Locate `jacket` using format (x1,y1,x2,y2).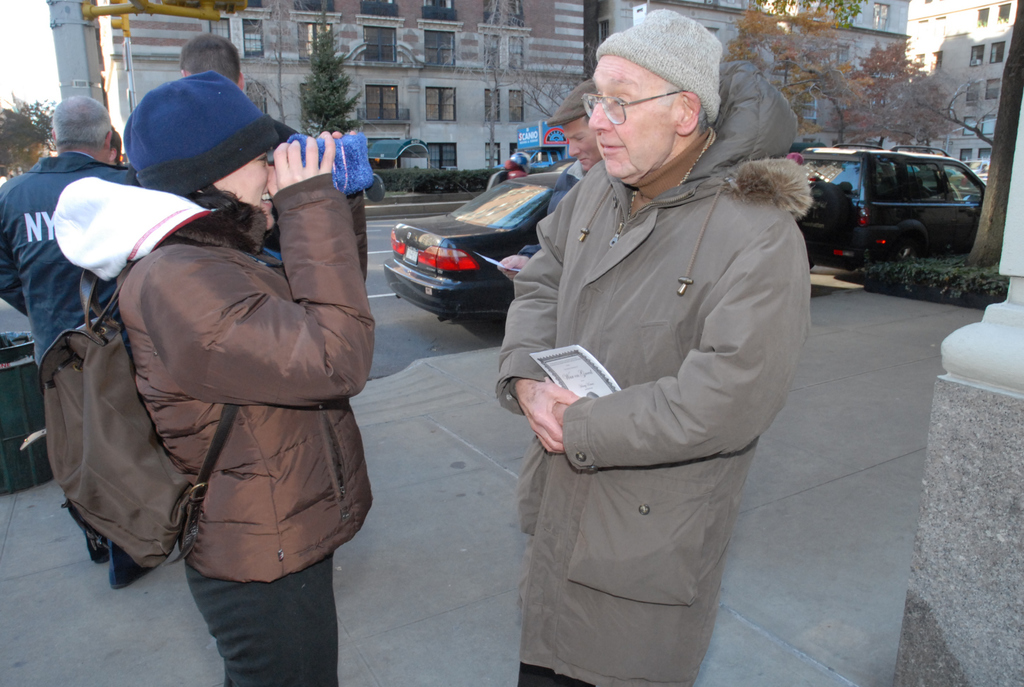
(492,56,820,686).
